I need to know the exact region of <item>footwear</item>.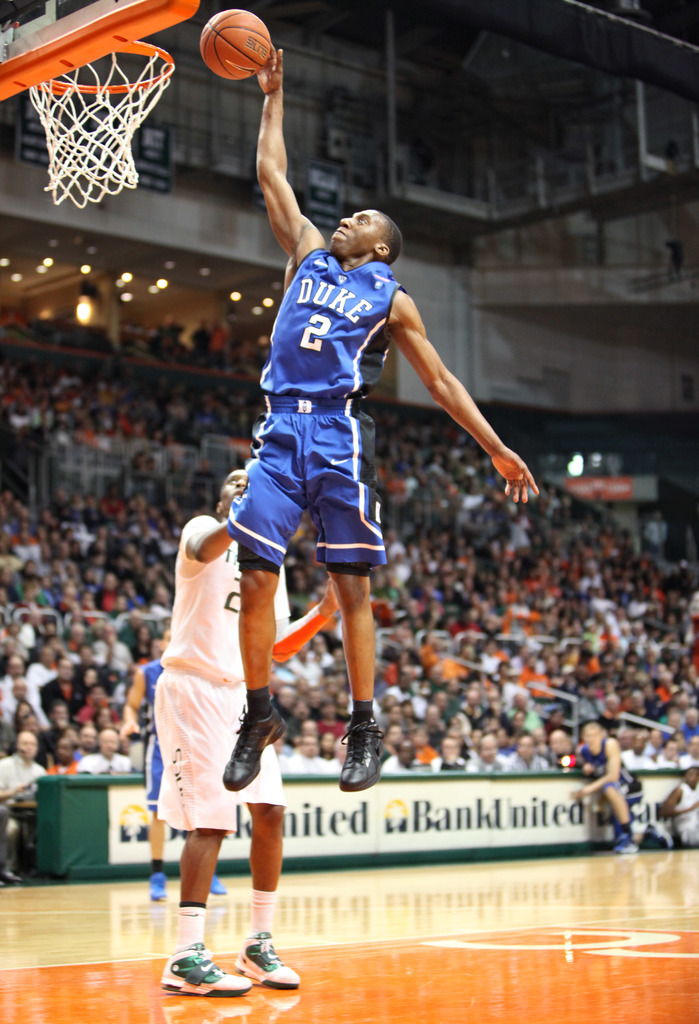
Region: bbox=(154, 939, 252, 988).
